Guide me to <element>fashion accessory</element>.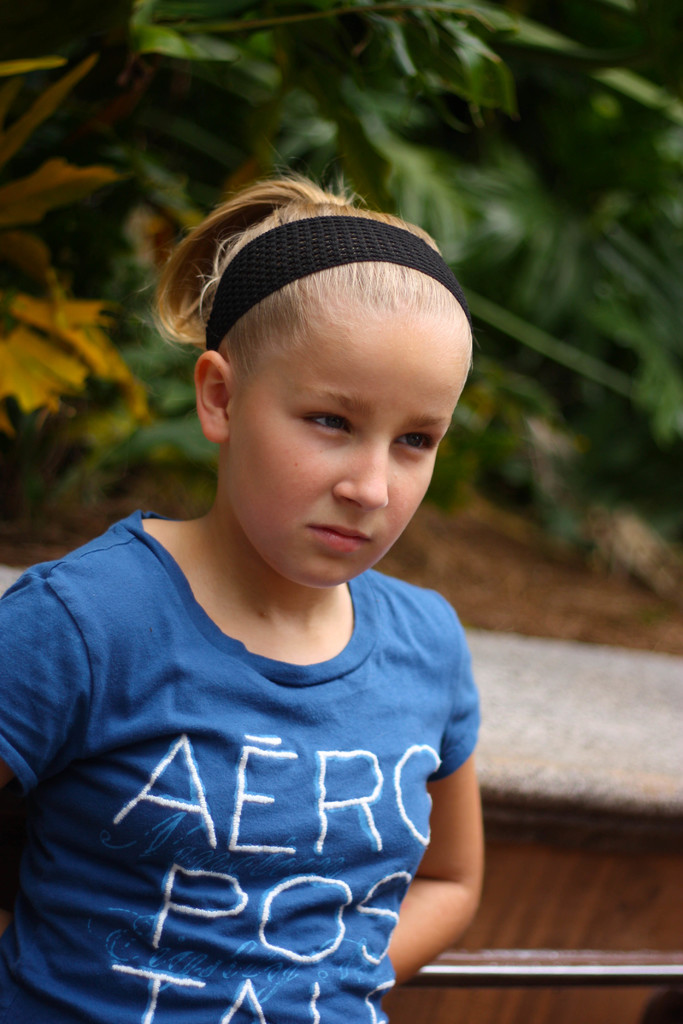
Guidance: [205,215,476,348].
